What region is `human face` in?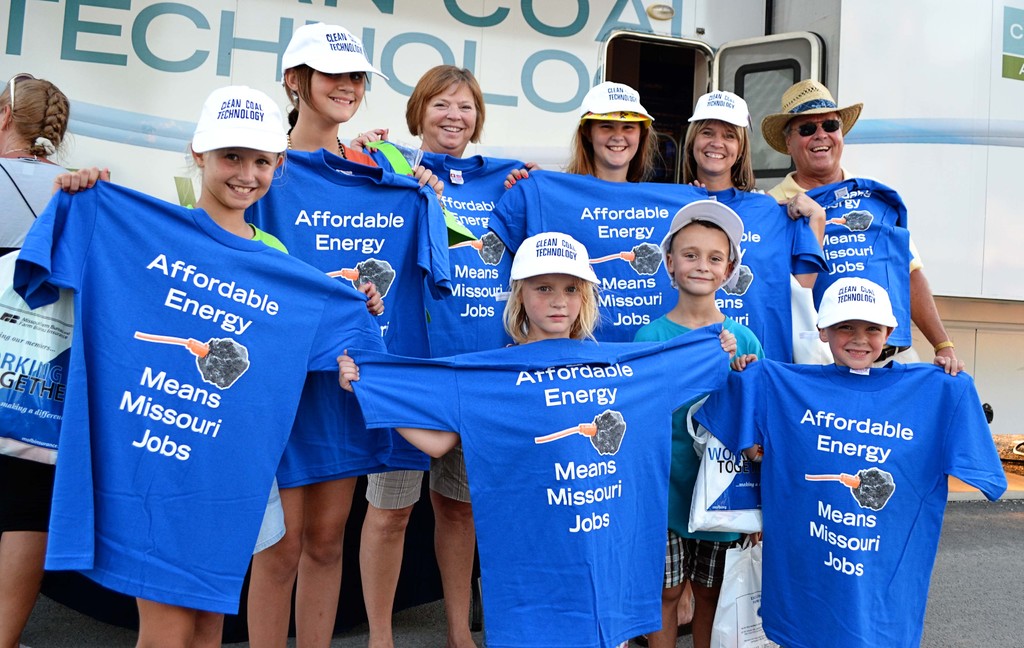
bbox=[670, 222, 731, 297].
